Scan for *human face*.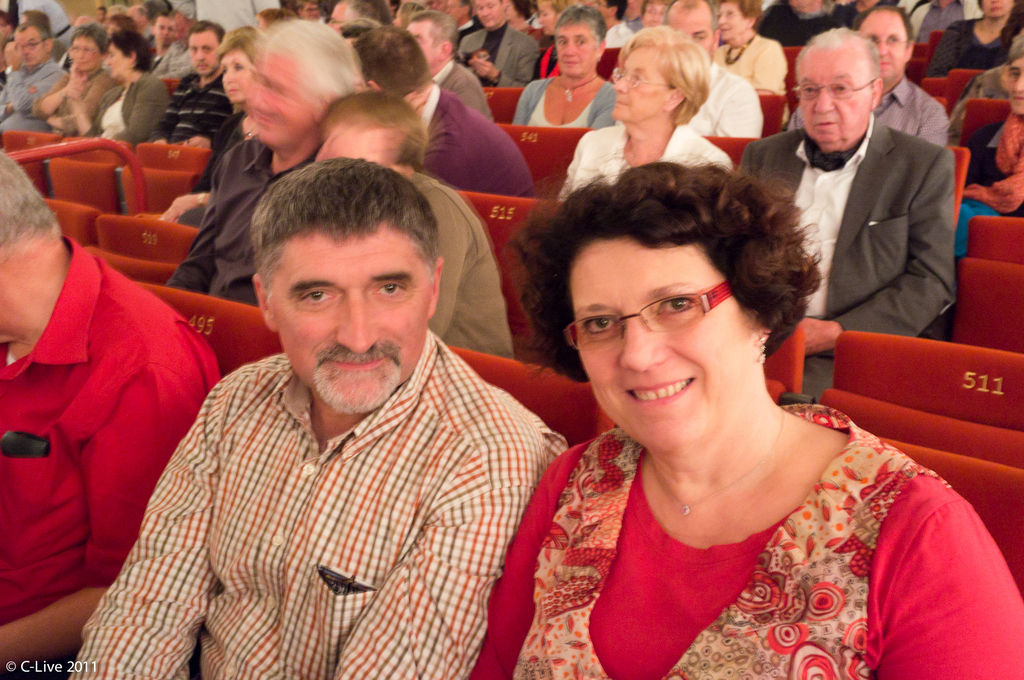
Scan result: 715, 4, 742, 39.
